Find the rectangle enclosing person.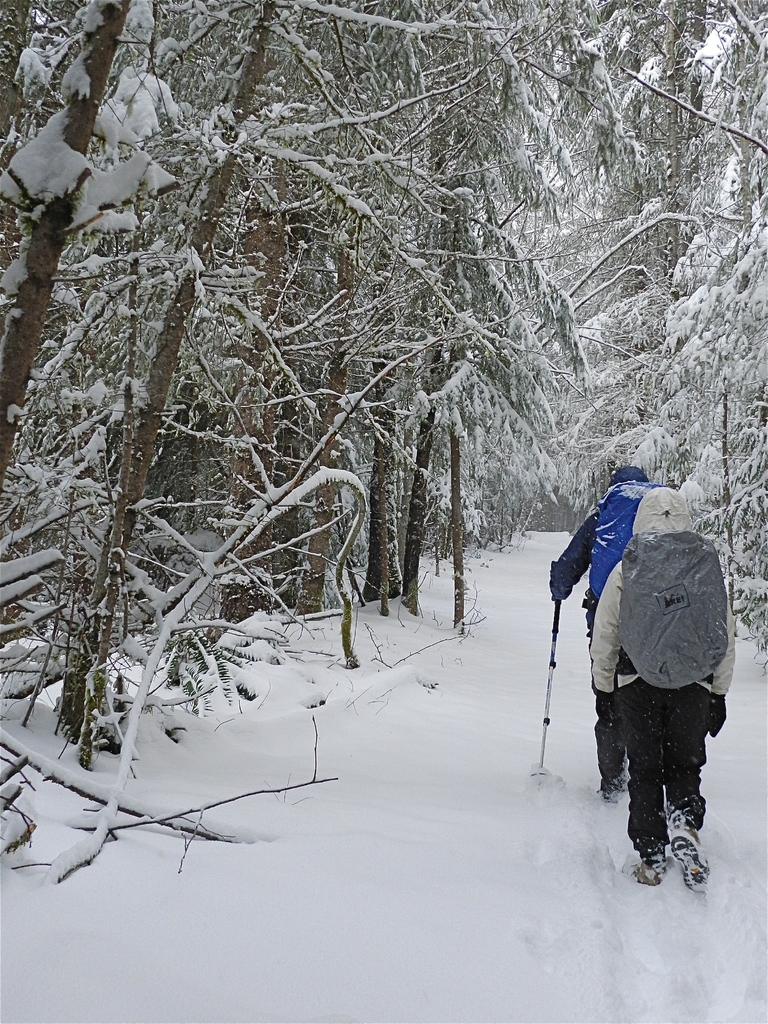
Rect(596, 500, 751, 920).
